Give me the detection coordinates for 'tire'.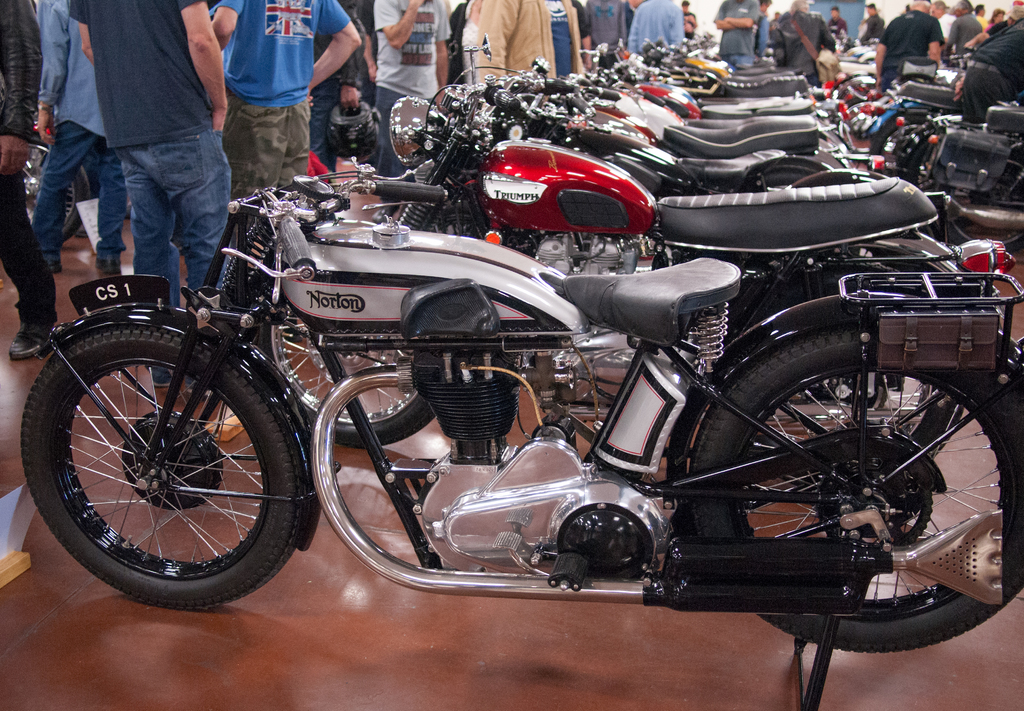
{"x1": 938, "y1": 155, "x2": 1023, "y2": 266}.
